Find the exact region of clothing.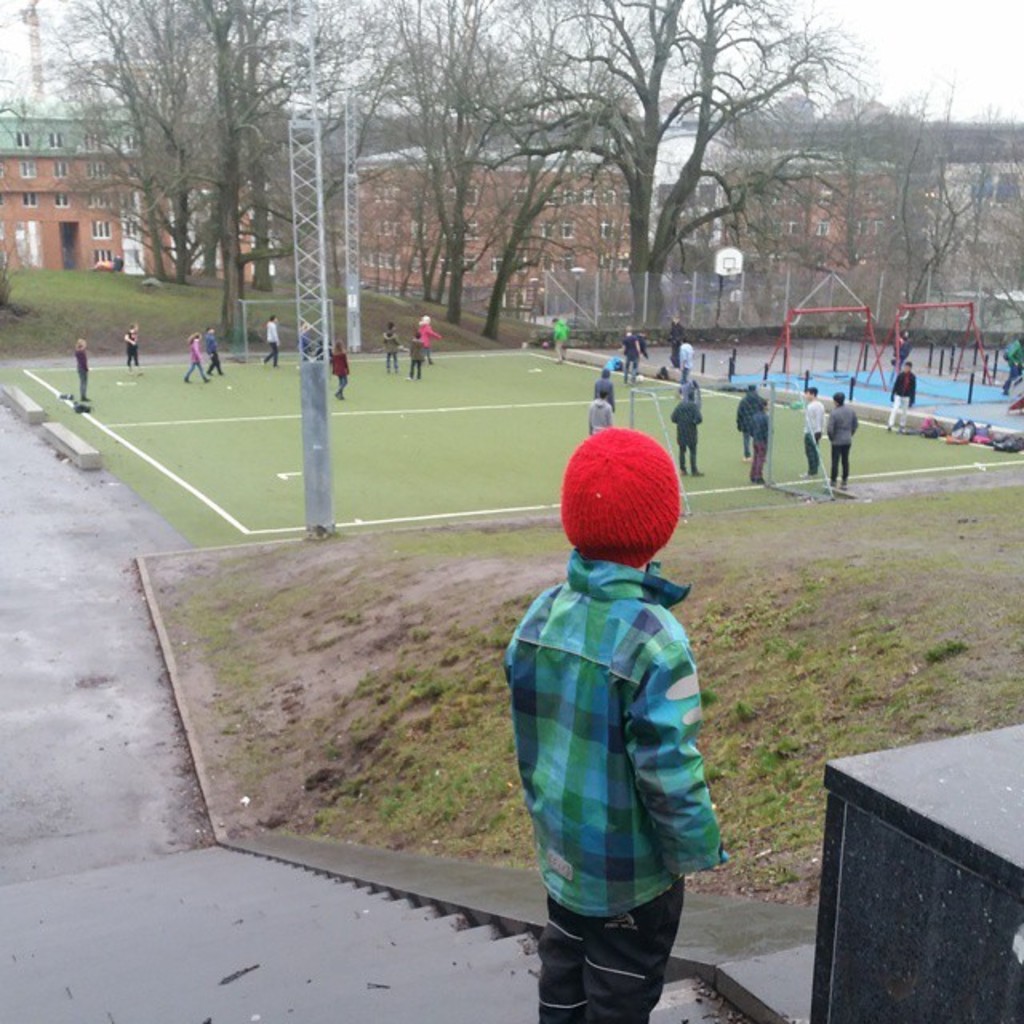
Exact region: {"left": 413, "top": 323, "right": 438, "bottom": 363}.
